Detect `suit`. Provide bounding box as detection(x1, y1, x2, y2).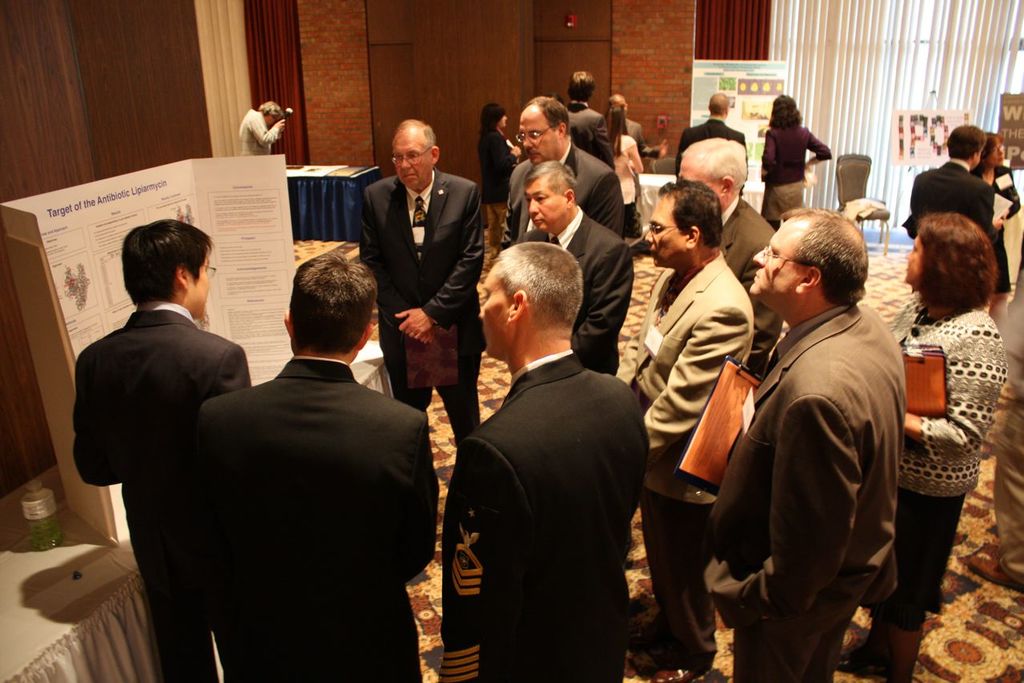
detection(618, 246, 754, 655).
